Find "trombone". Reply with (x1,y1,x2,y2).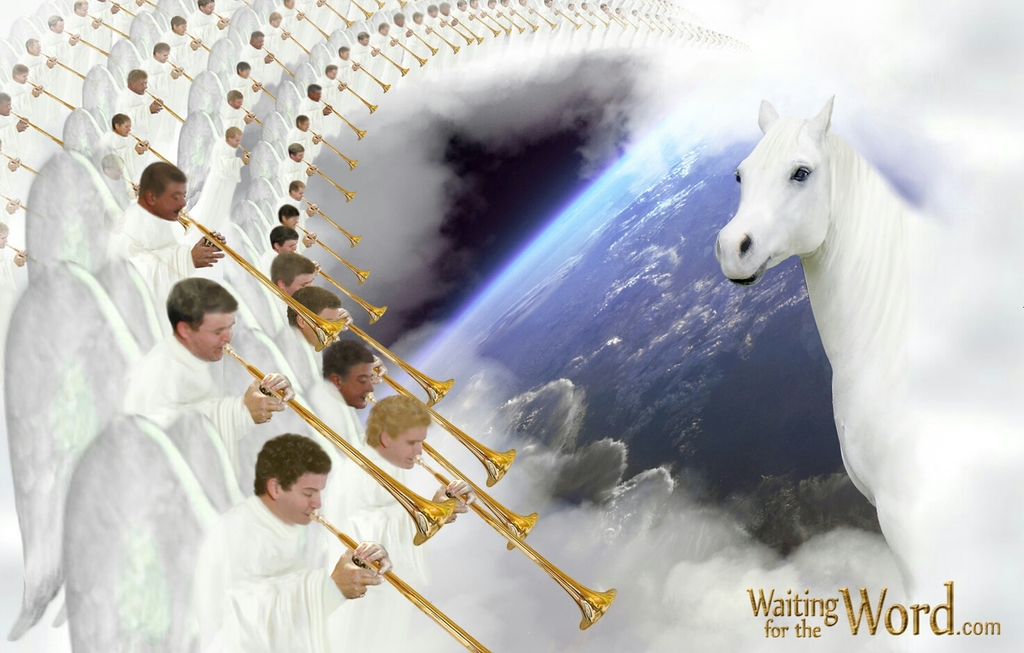
(528,6,555,27).
